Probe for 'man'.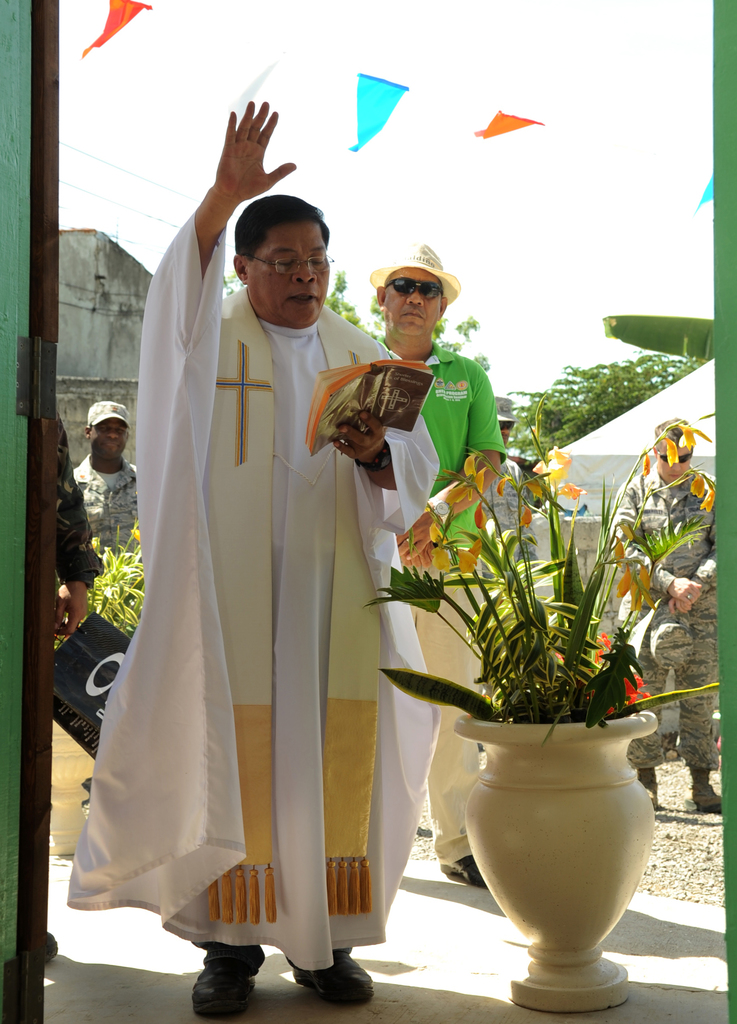
Probe result: crop(71, 169, 406, 984).
